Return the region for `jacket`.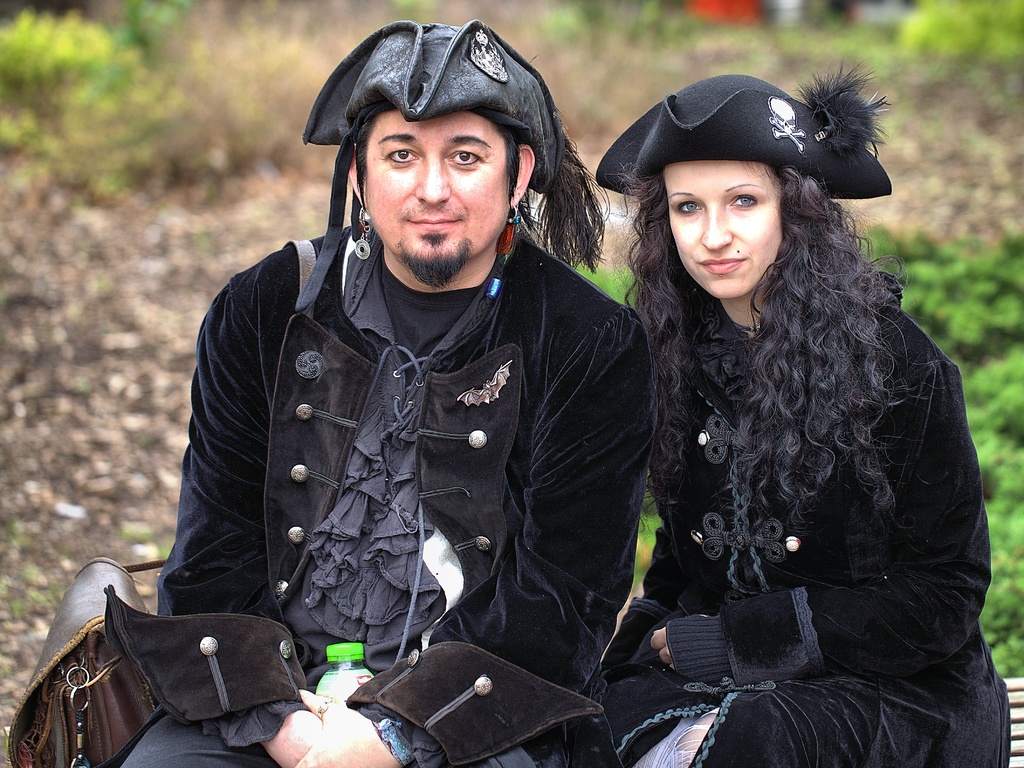
crop(103, 307, 633, 689).
